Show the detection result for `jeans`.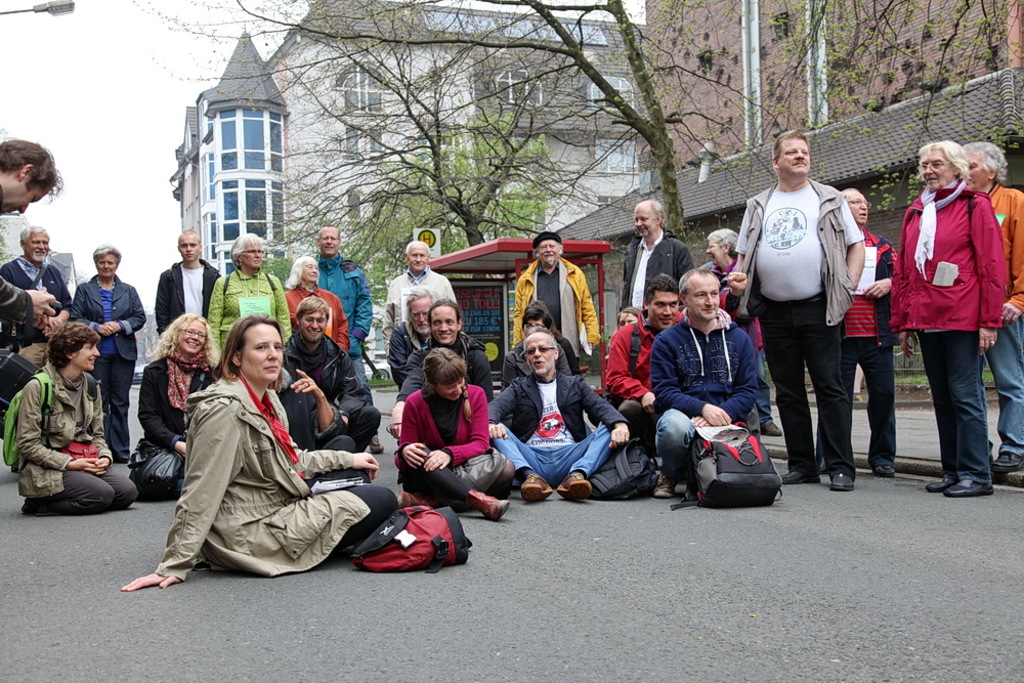
bbox=[758, 301, 854, 478].
